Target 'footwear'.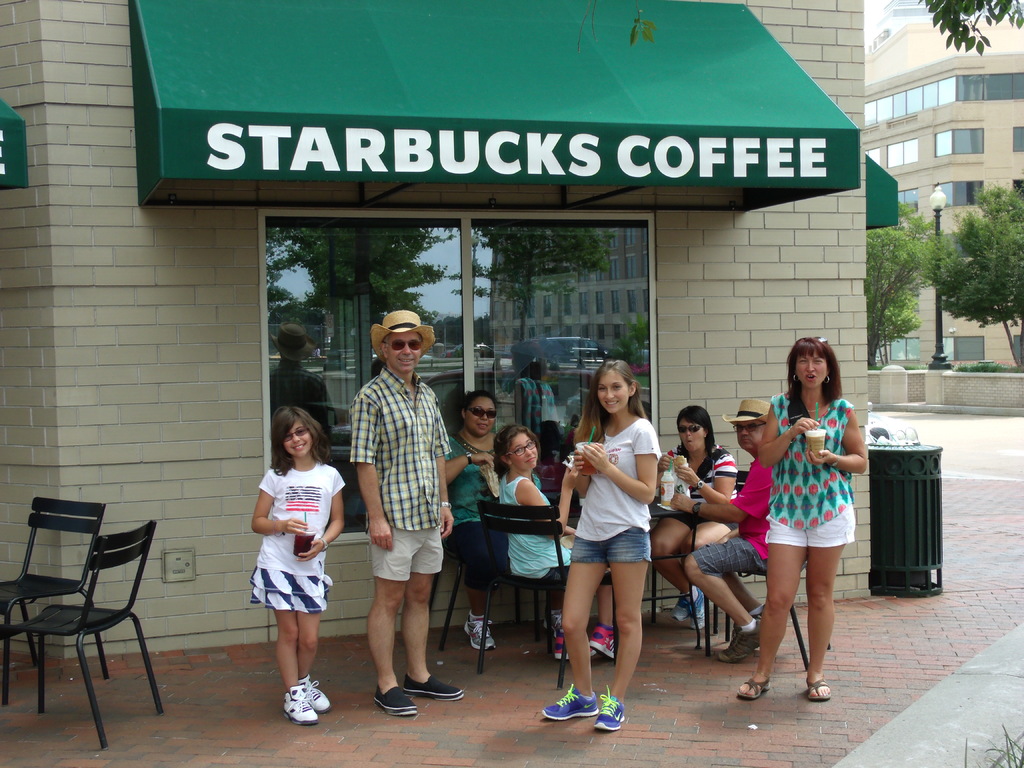
Target region: l=374, t=691, r=415, b=715.
